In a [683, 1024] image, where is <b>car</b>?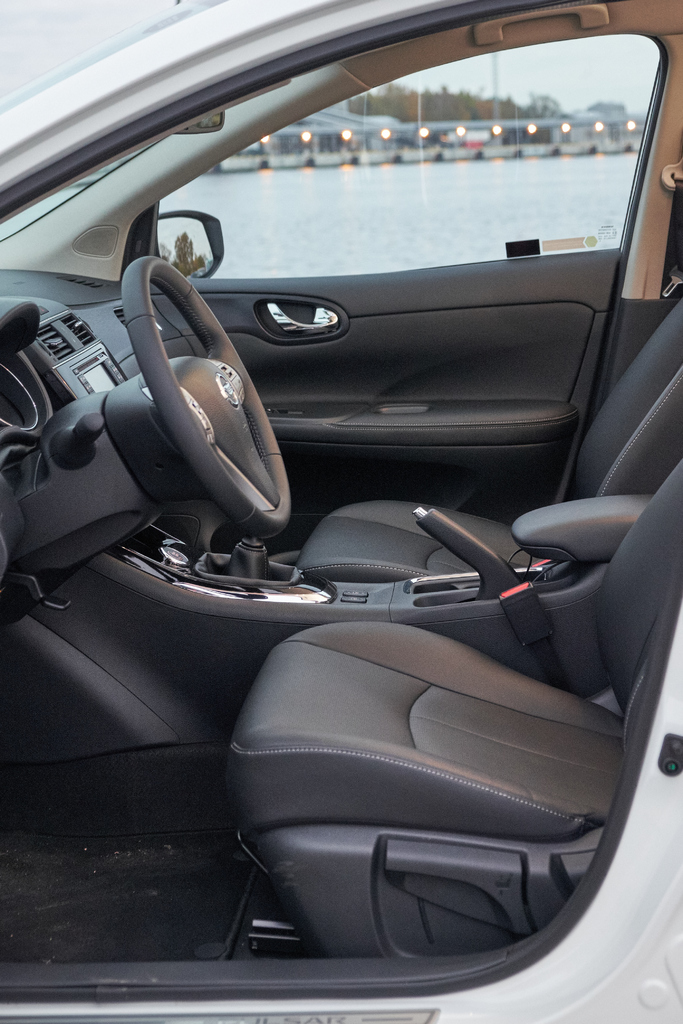
select_region(0, 0, 682, 1023).
